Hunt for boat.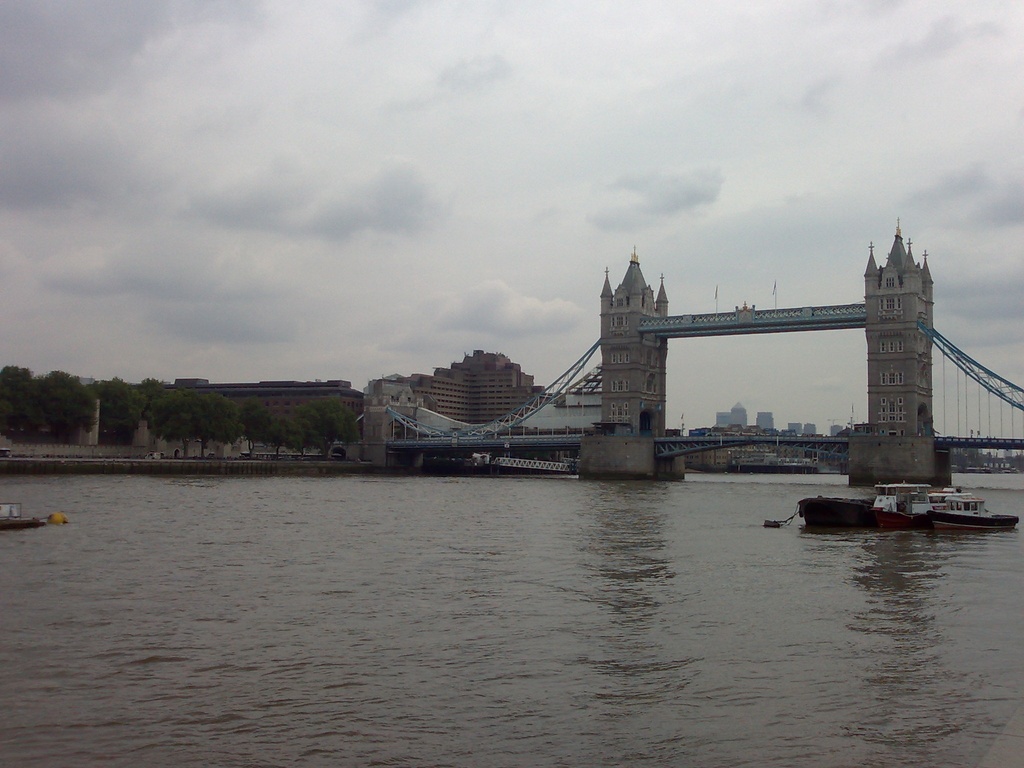
Hunted down at region(796, 478, 1018, 528).
